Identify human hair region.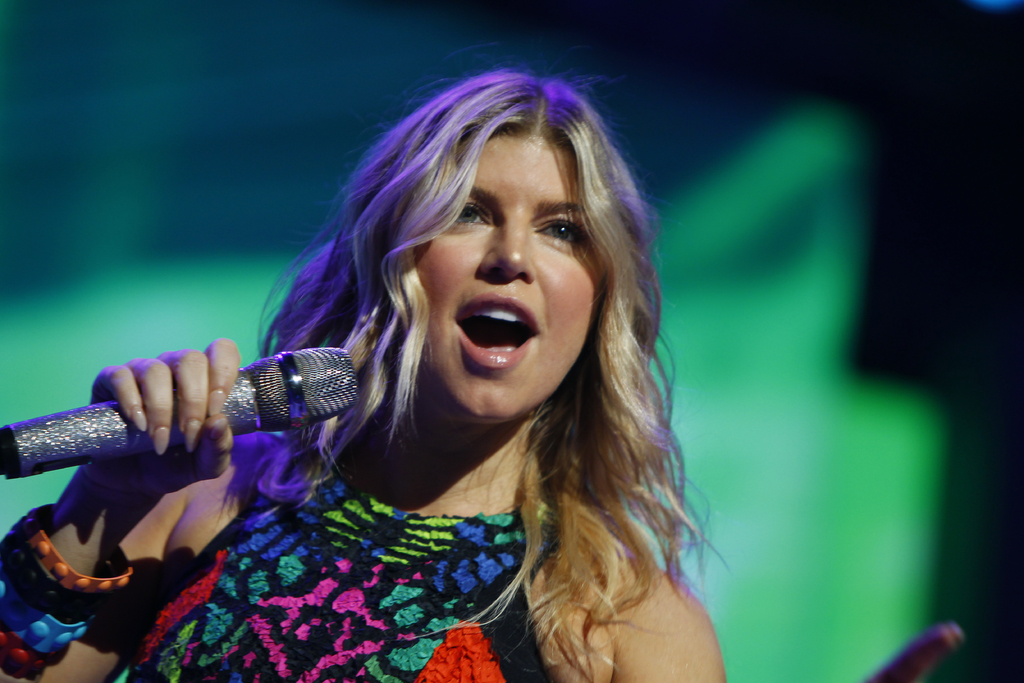
Region: bbox=(234, 35, 677, 563).
